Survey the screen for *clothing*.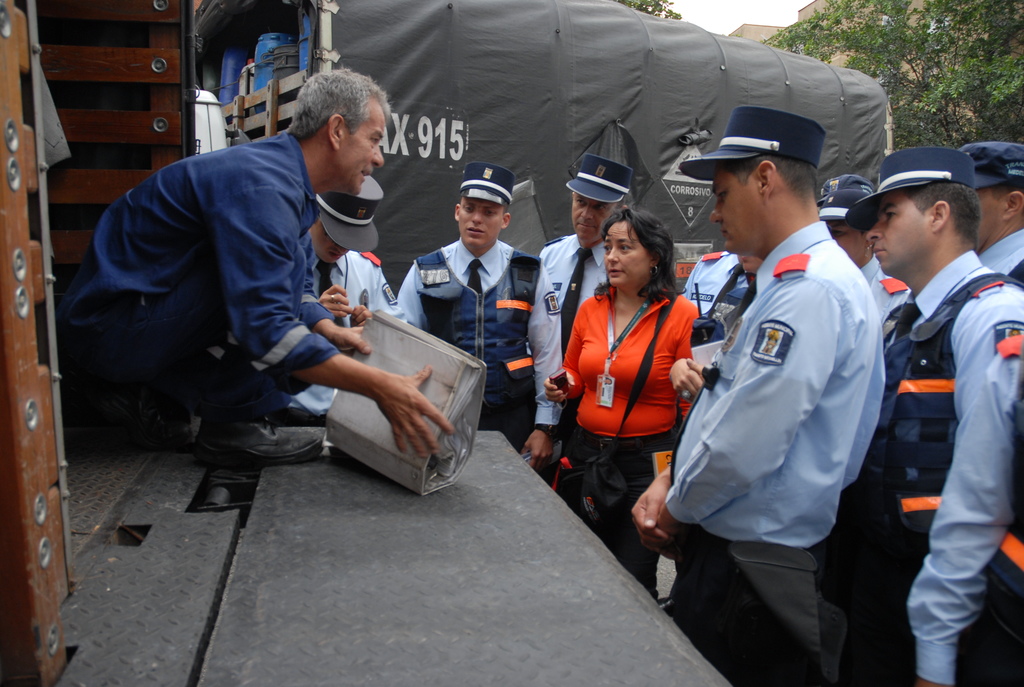
Survey found: left=311, top=240, right=415, bottom=329.
